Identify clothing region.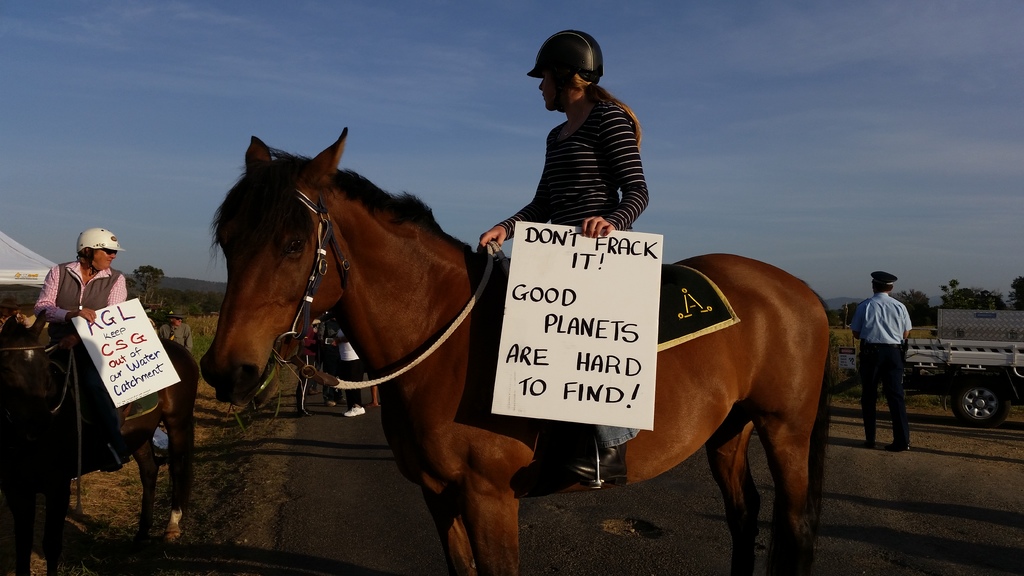
Region: BBox(319, 314, 340, 401).
